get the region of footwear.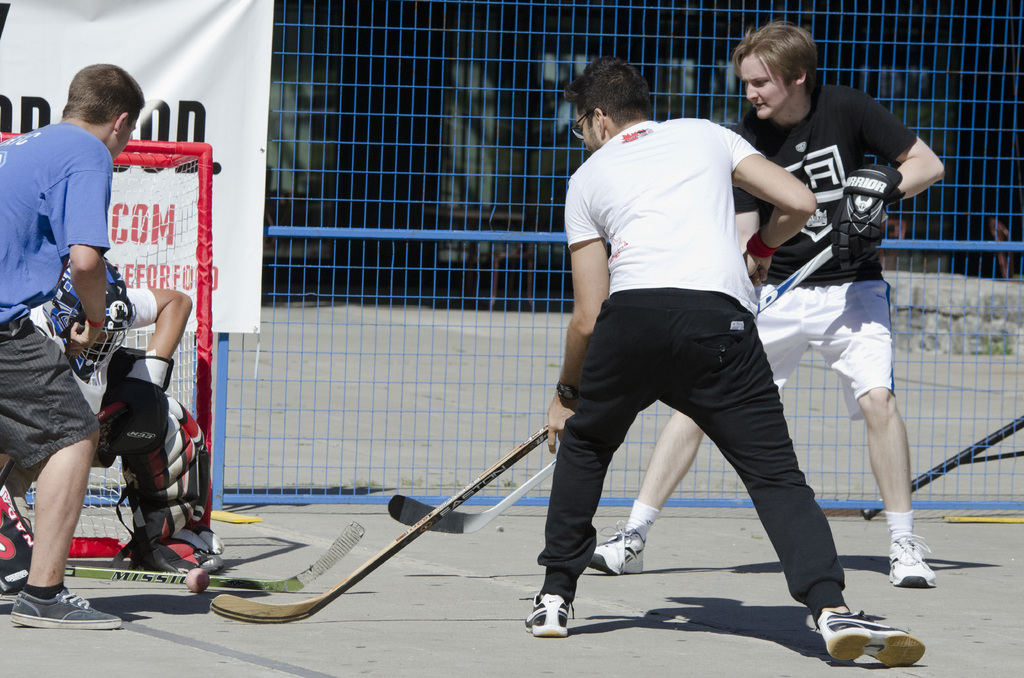
locate(584, 512, 657, 577).
